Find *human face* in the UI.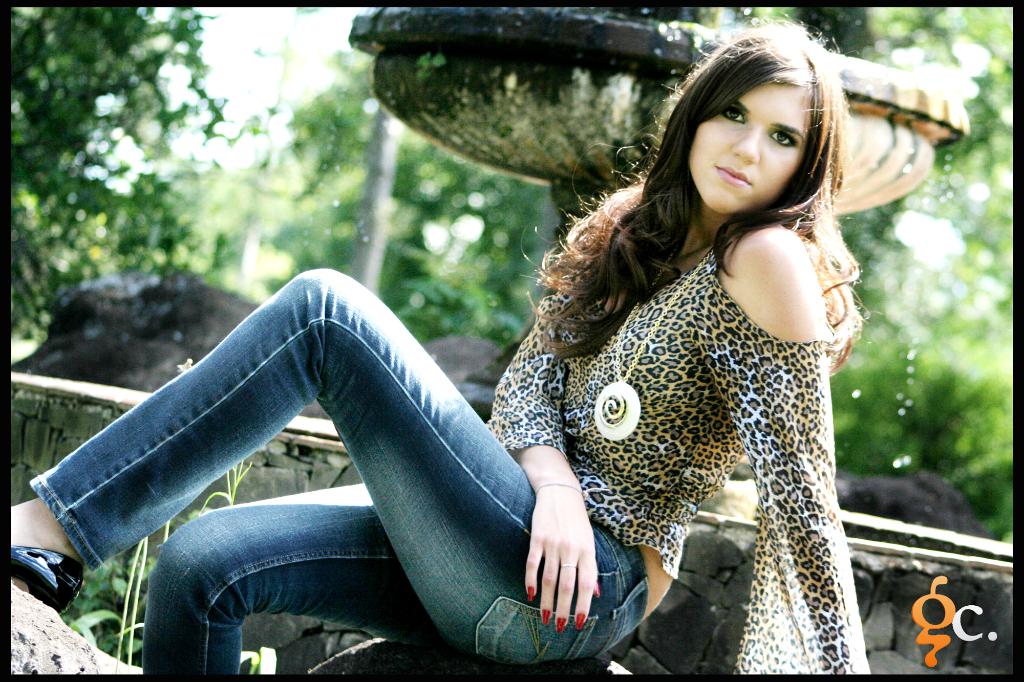
UI element at crop(690, 52, 813, 220).
